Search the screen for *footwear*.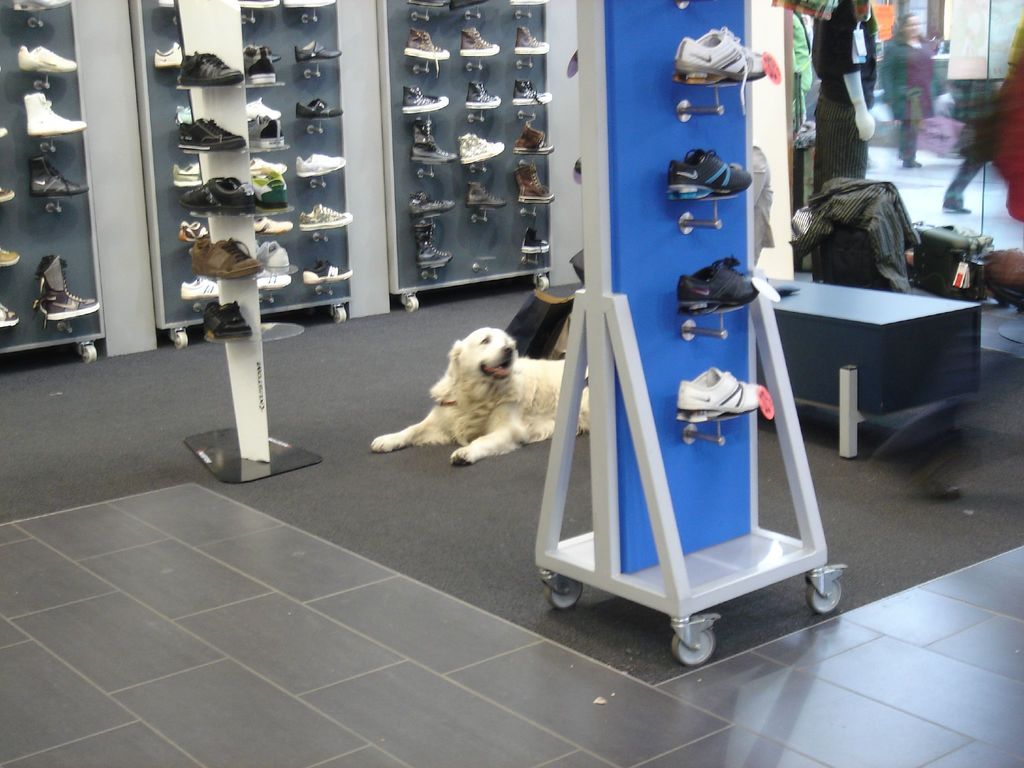
Found at [left=255, top=168, right=292, bottom=207].
